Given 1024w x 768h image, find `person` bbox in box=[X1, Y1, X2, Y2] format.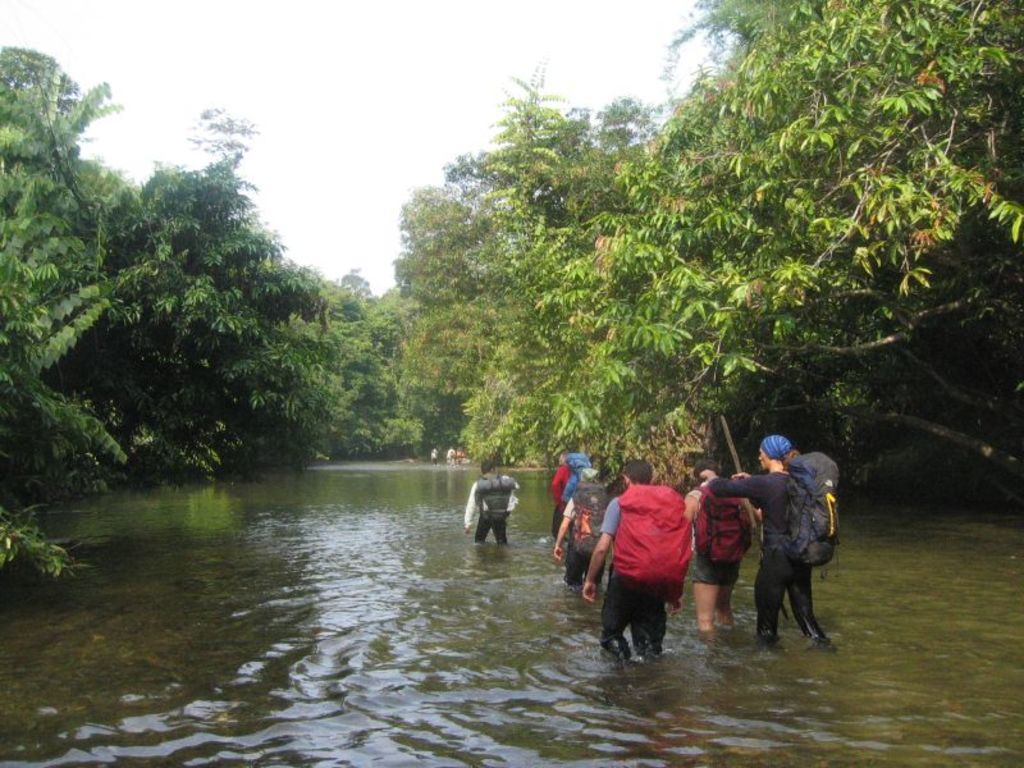
box=[552, 463, 608, 588].
